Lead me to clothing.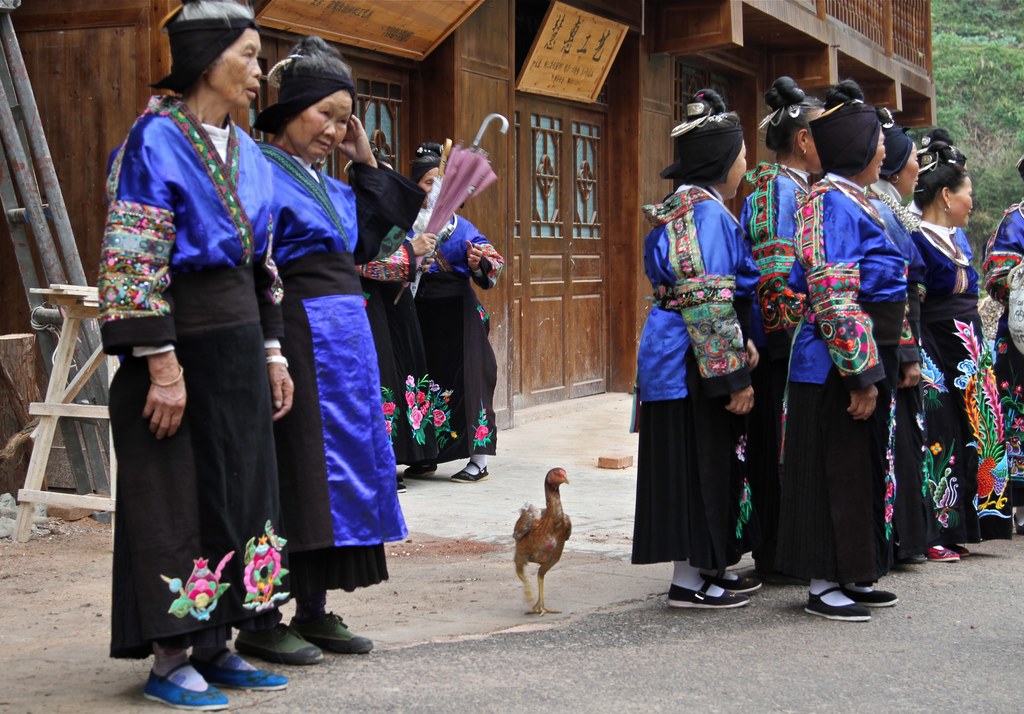
Lead to (736,167,815,564).
